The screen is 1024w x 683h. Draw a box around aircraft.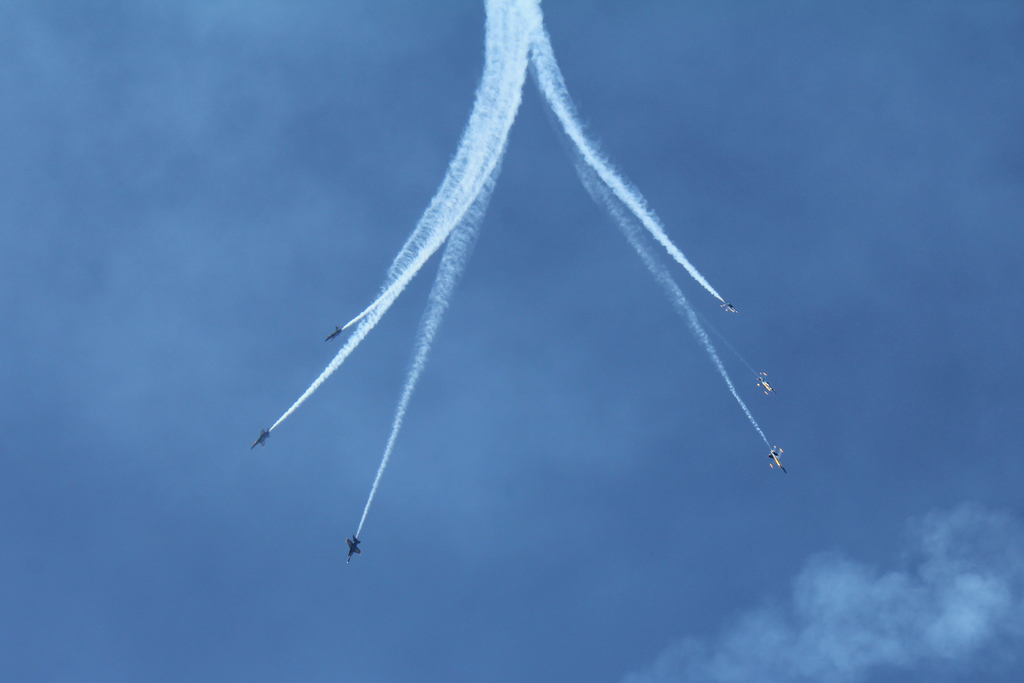
box=[252, 431, 268, 450].
